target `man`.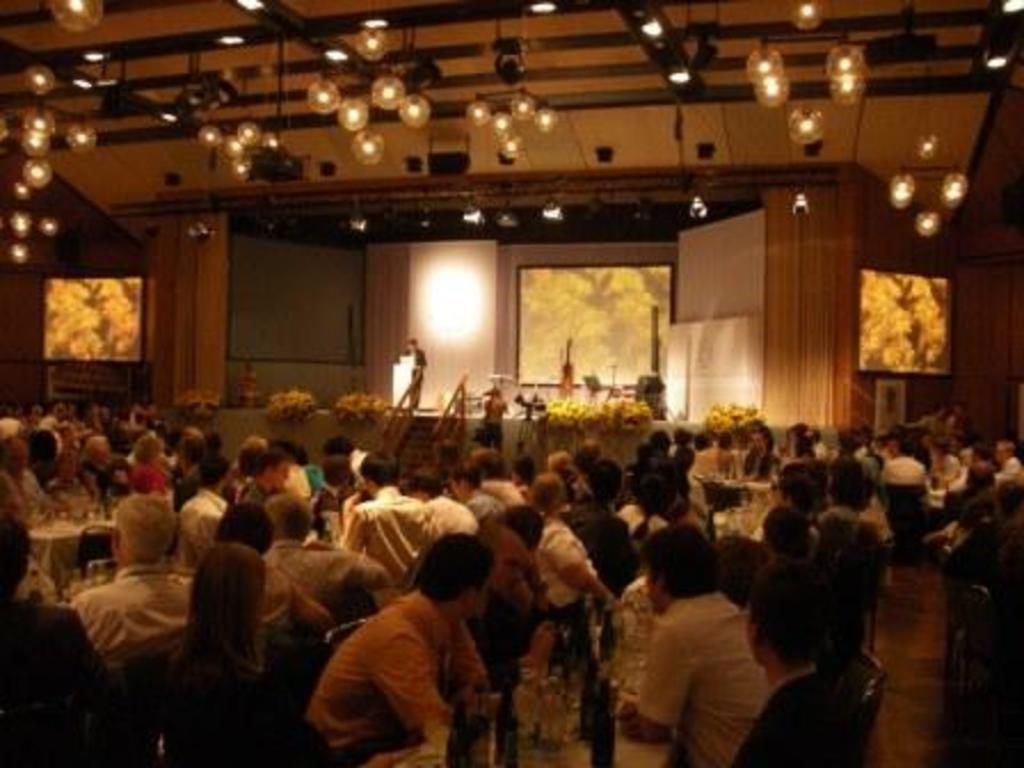
Target region: [286,526,533,767].
